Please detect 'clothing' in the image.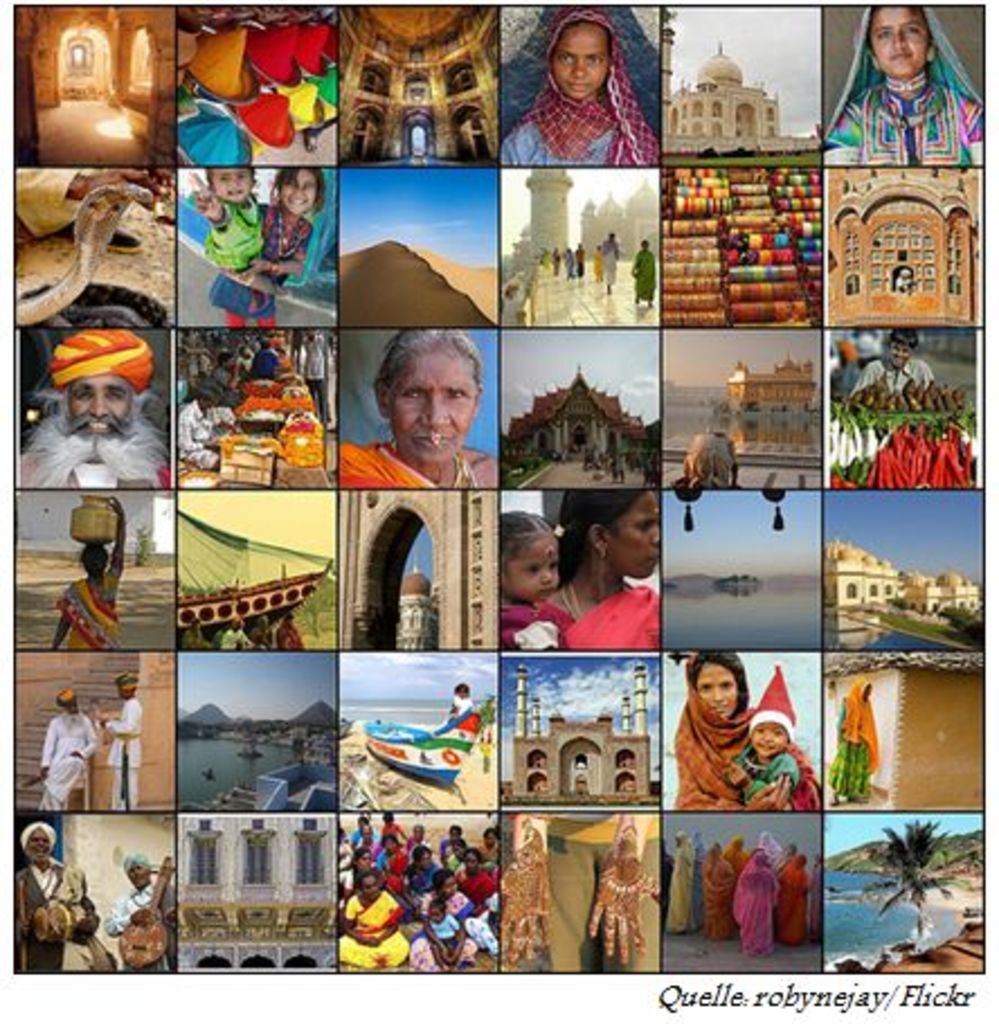
[670,655,817,808].
